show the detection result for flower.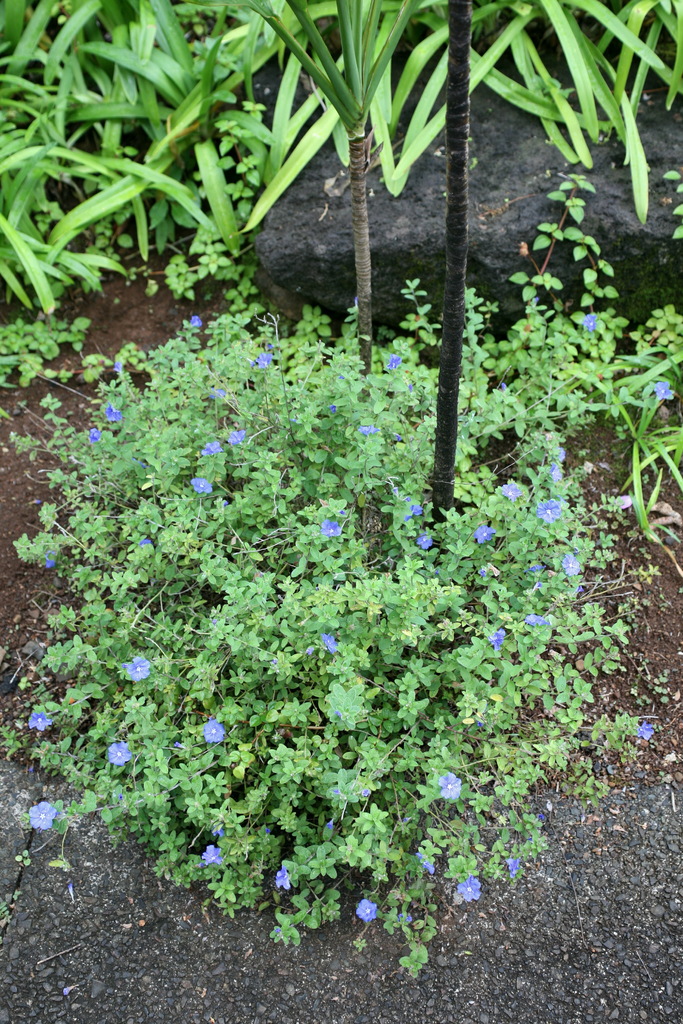
<box>546,463,564,485</box>.
